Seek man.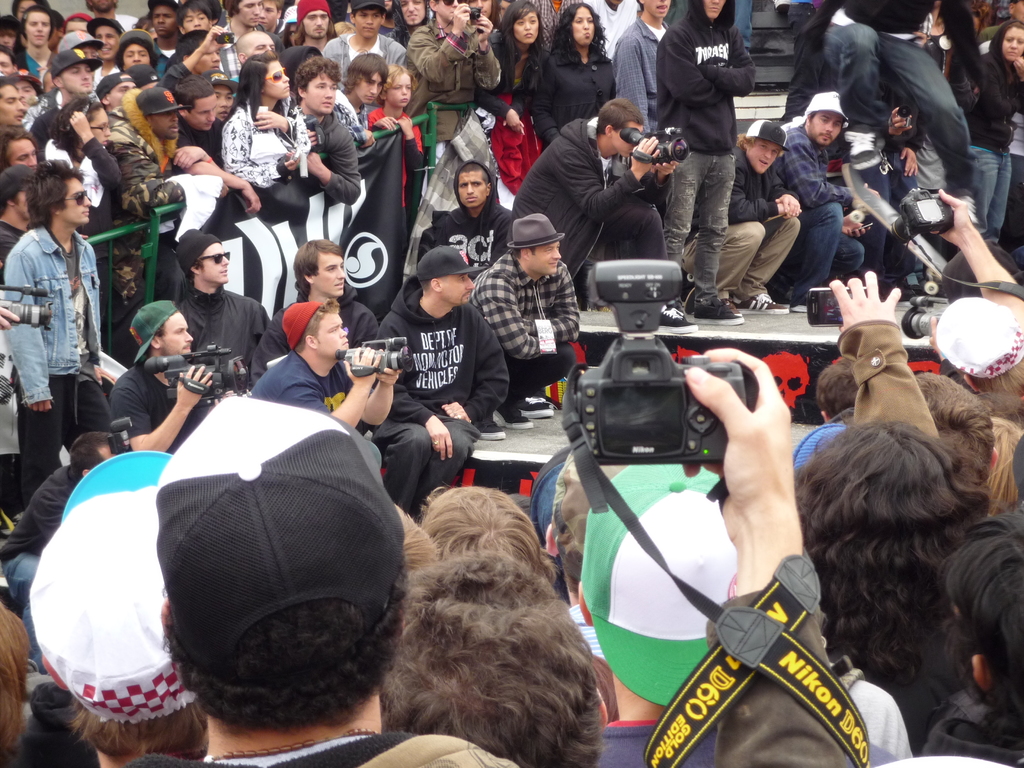
[320, 0, 409, 78].
